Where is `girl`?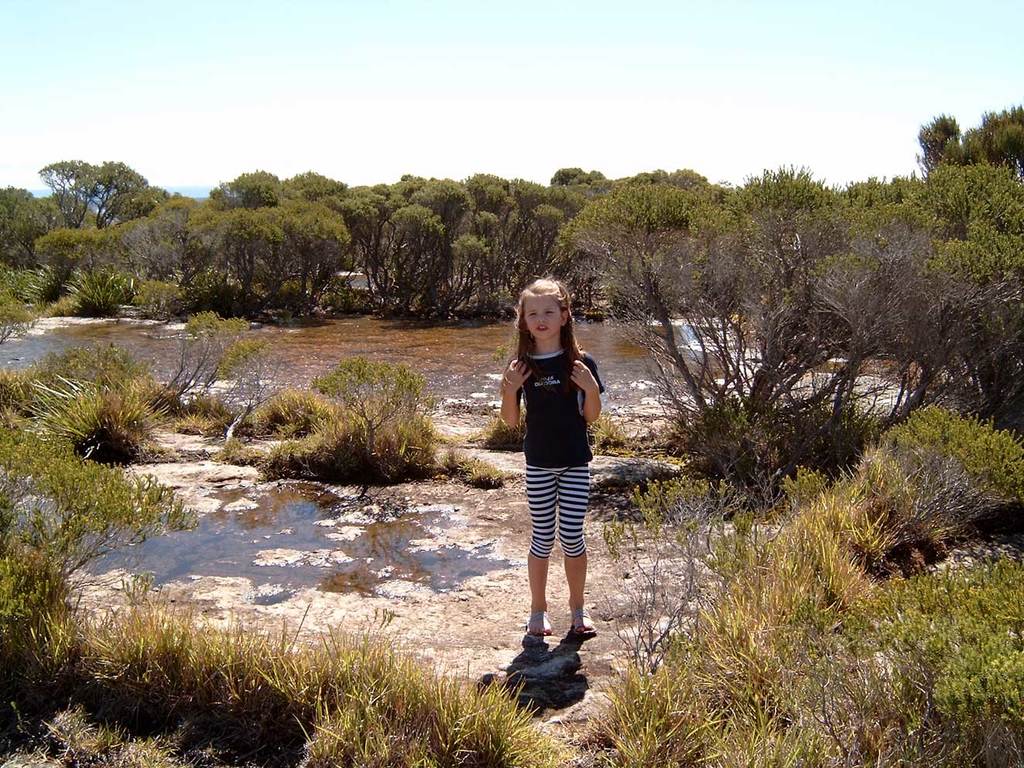
locate(498, 280, 605, 639).
